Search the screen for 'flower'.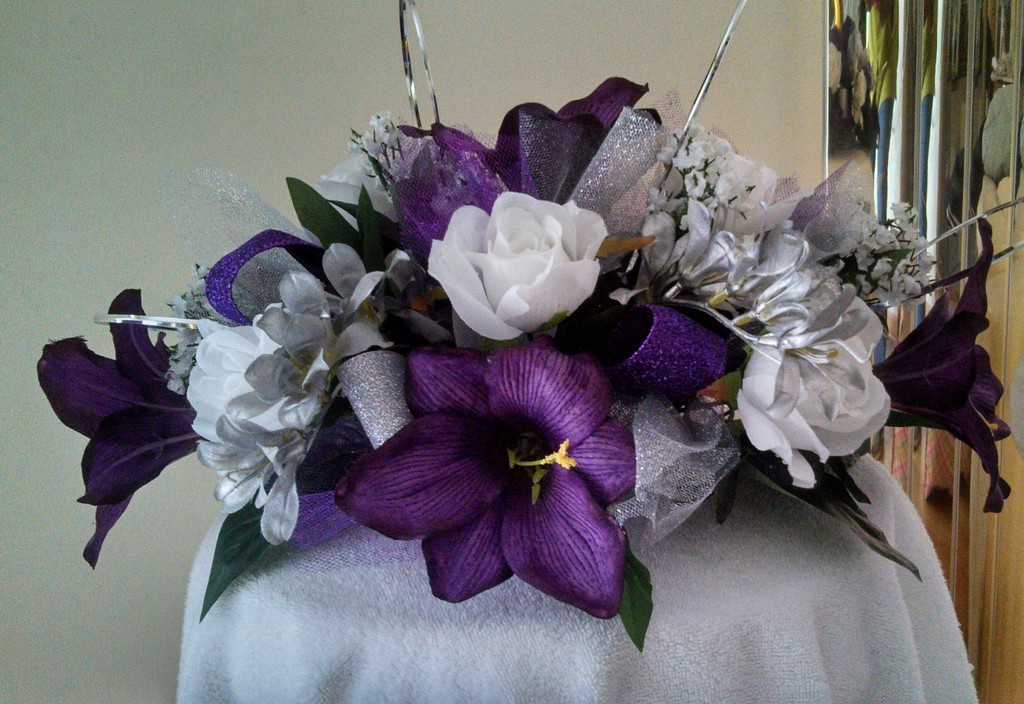
Found at rect(342, 337, 666, 605).
